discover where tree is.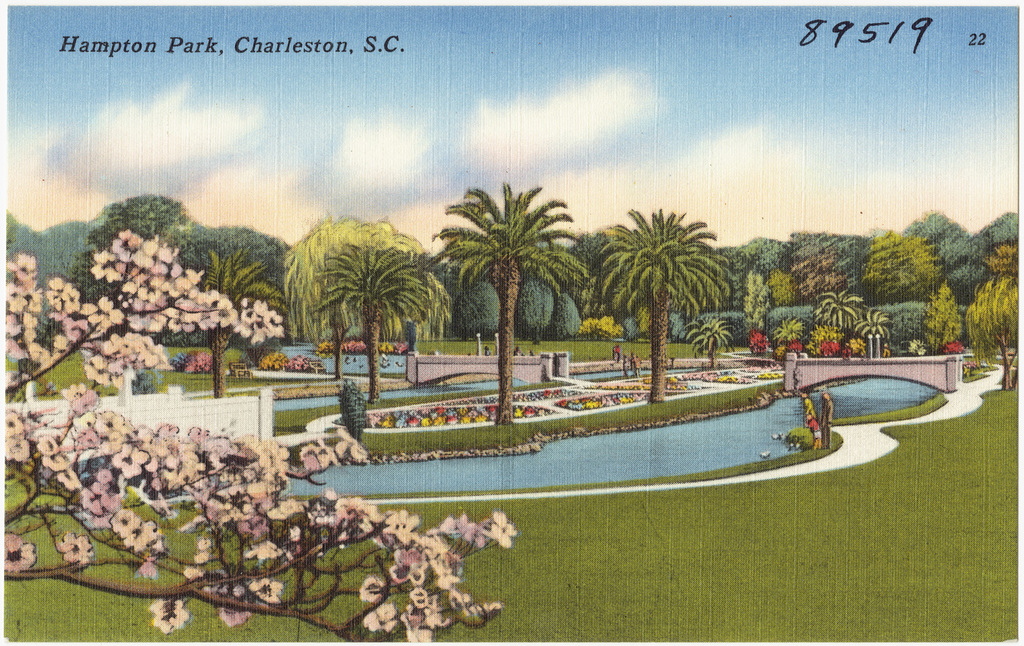
Discovered at {"x1": 433, "y1": 171, "x2": 588, "y2": 434}.
